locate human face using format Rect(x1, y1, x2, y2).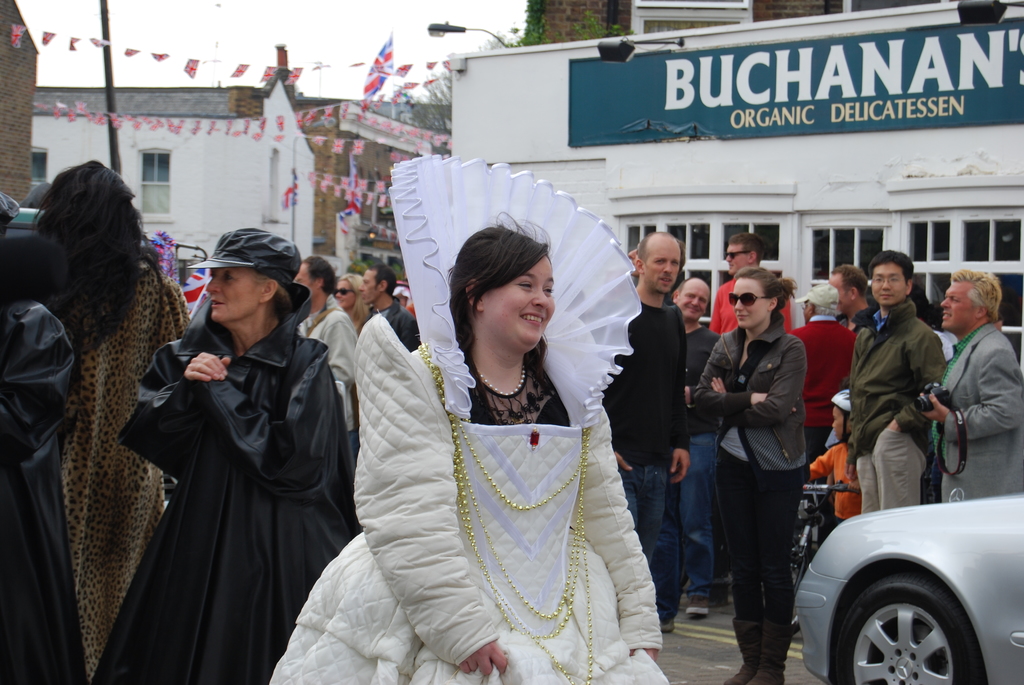
Rect(941, 287, 973, 329).
